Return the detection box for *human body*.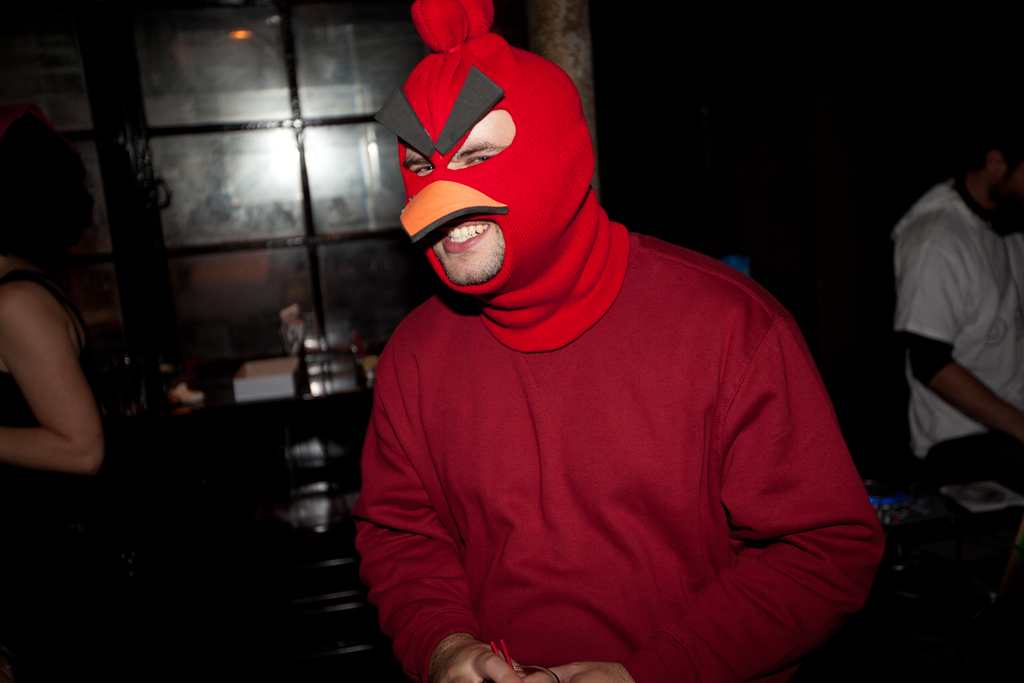
x1=898 y1=172 x2=1023 y2=493.
